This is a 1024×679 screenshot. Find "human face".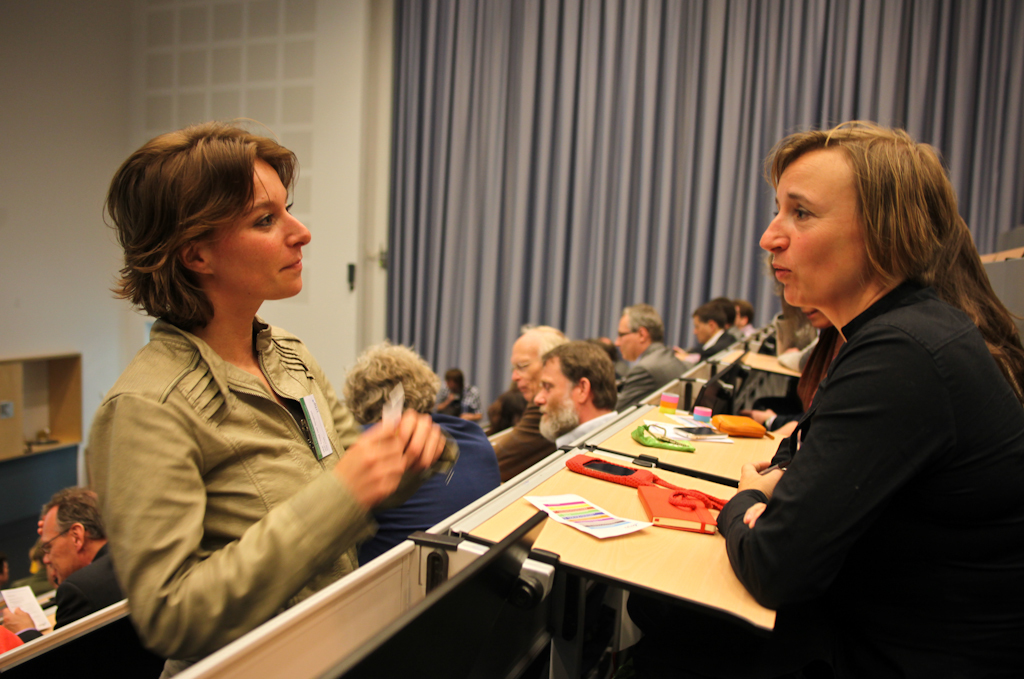
Bounding box: (208, 156, 311, 300).
